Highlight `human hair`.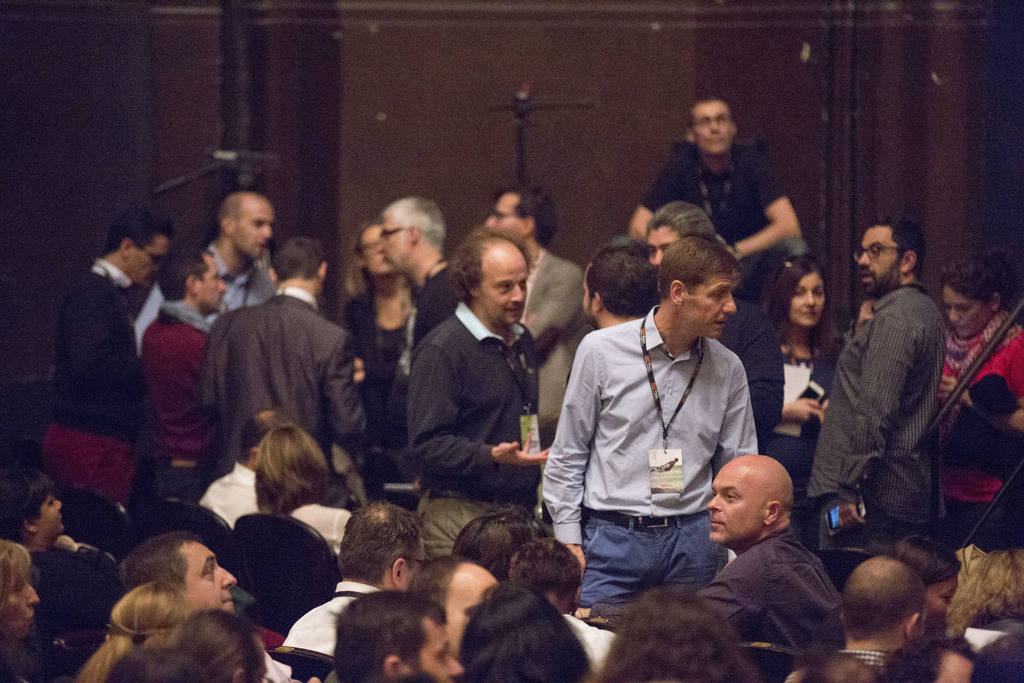
Highlighted region: locate(105, 207, 174, 252).
